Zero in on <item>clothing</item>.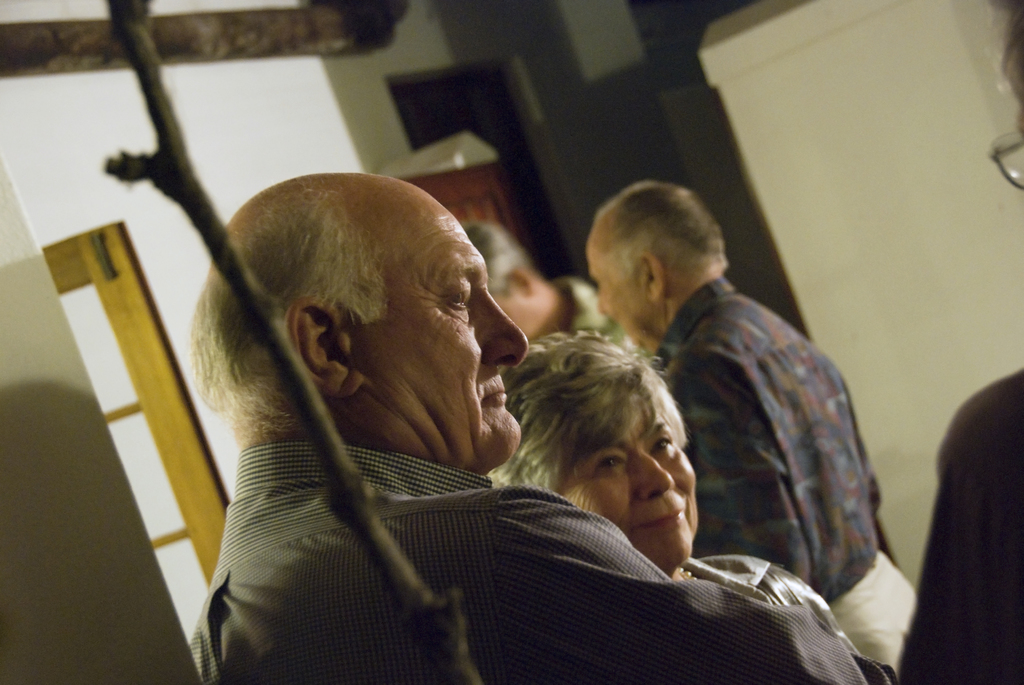
Zeroed in: select_region(191, 436, 899, 684).
